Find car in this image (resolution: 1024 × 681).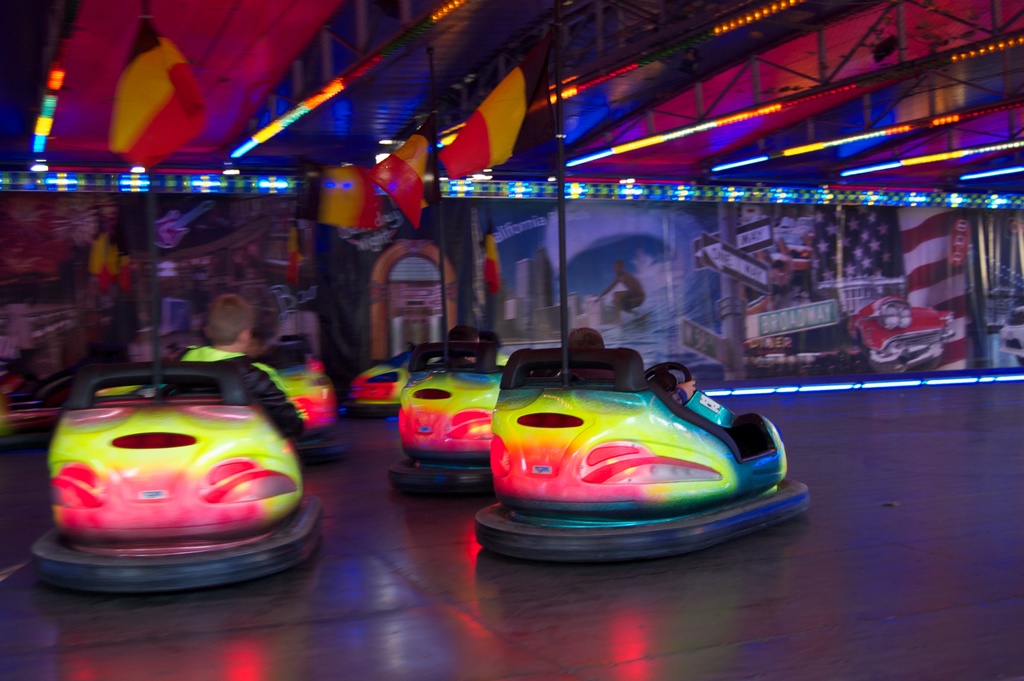
[x1=0, y1=322, x2=810, y2=598].
